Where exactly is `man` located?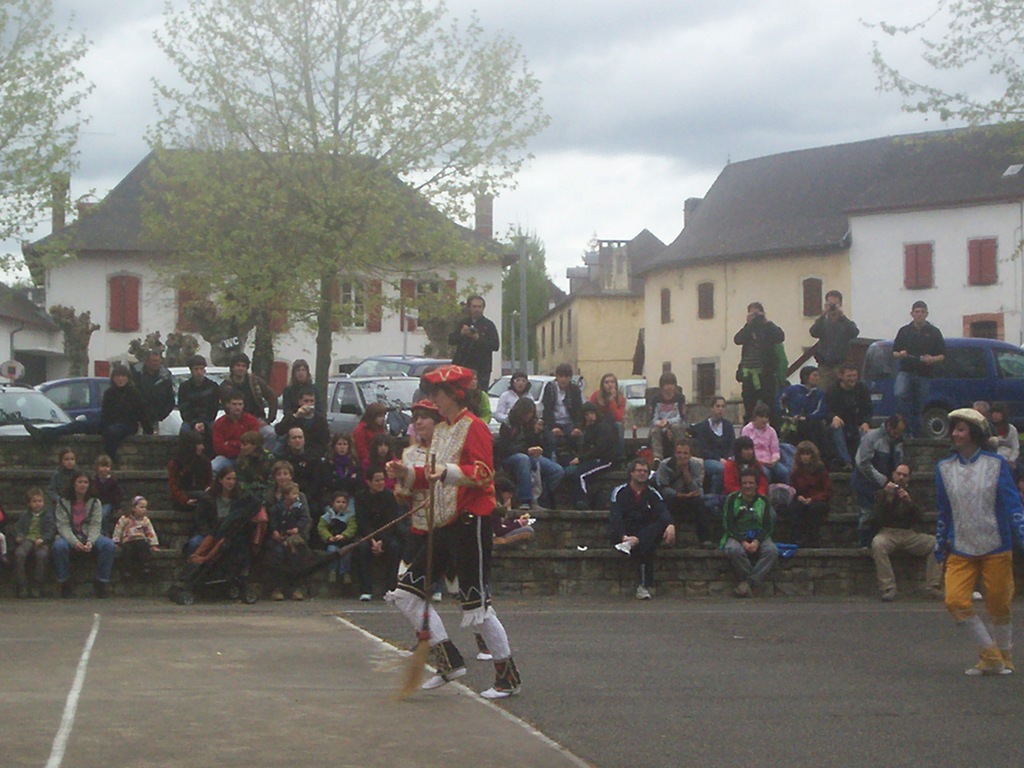
Its bounding box is 731:299:785:433.
